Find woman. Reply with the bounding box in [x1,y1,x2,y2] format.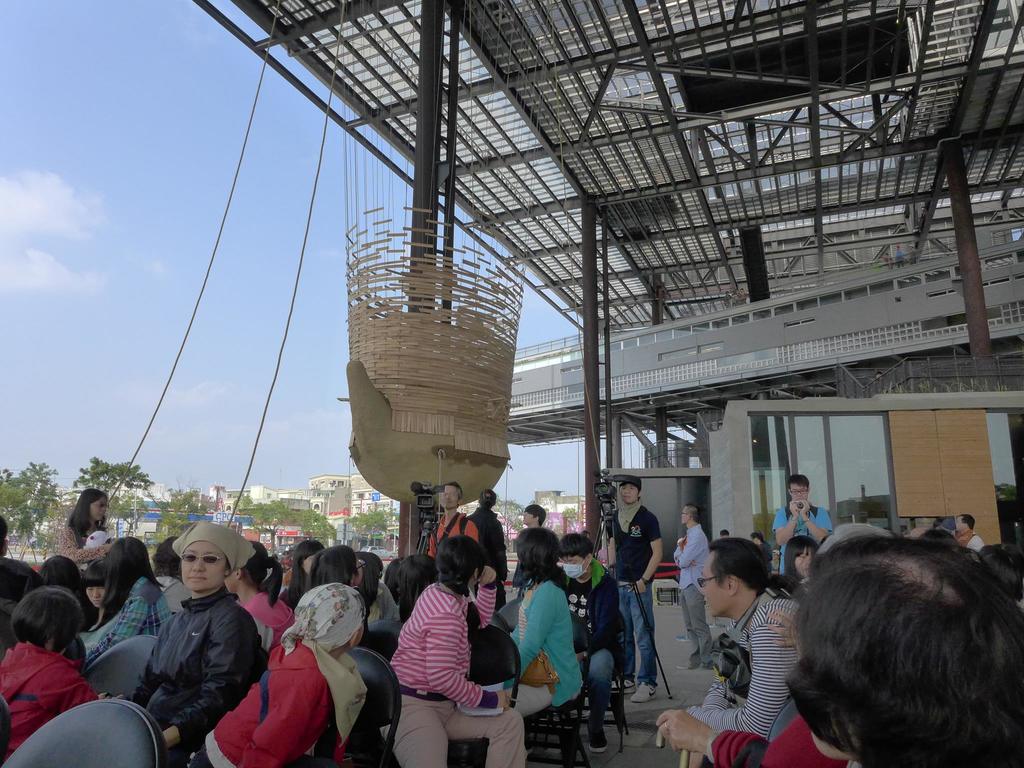
[81,557,109,632].
